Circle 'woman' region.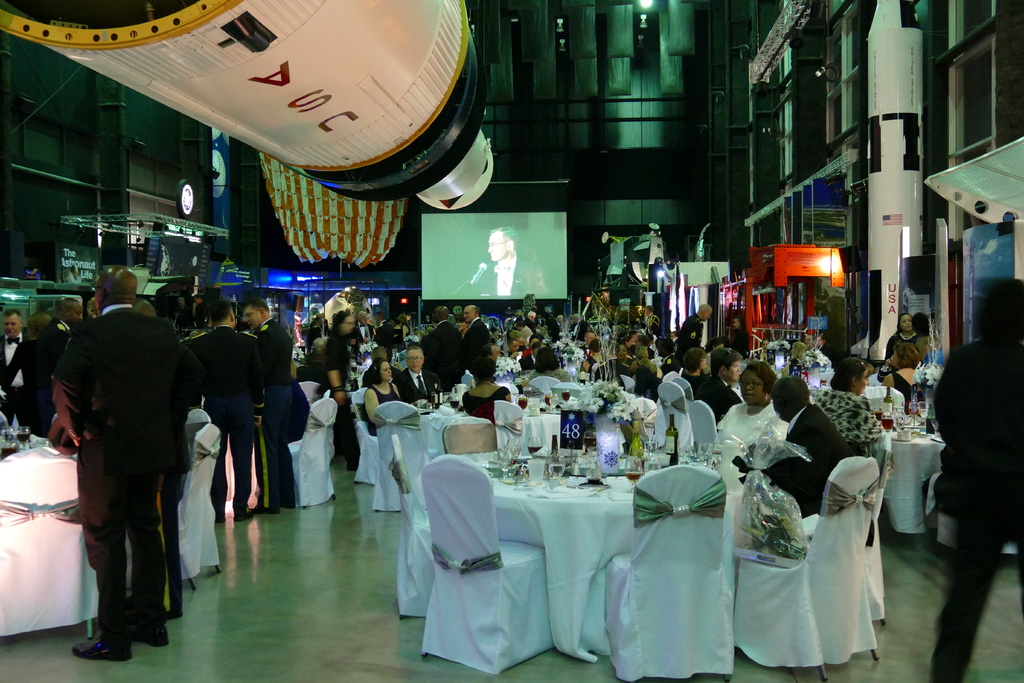
Region: 817 356 886 452.
